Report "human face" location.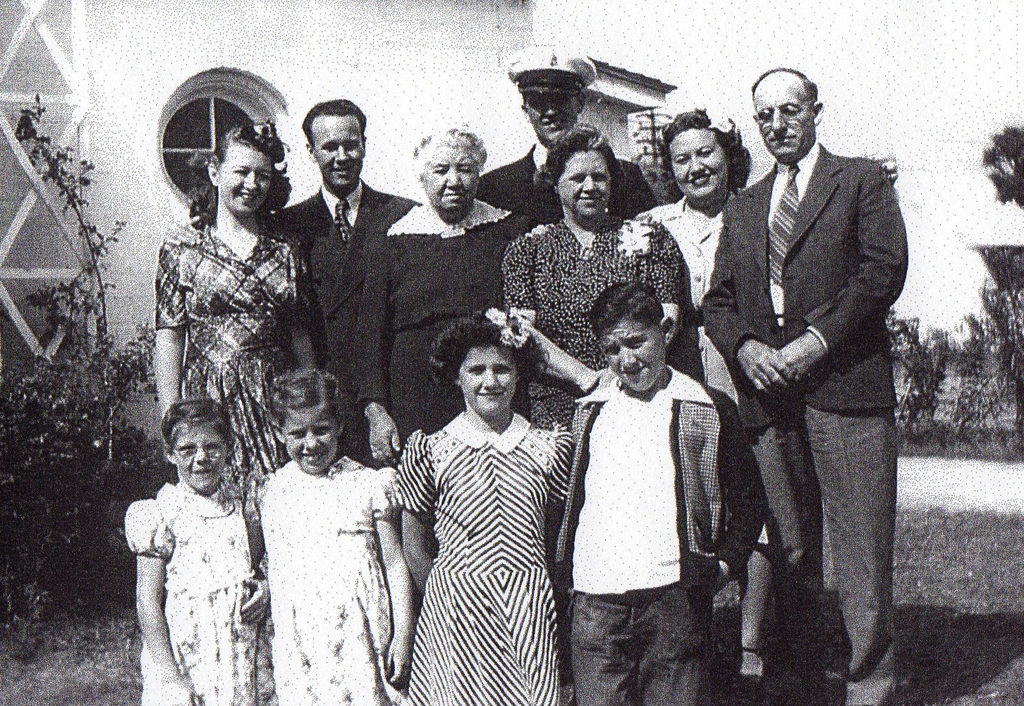
Report: region(754, 75, 813, 161).
